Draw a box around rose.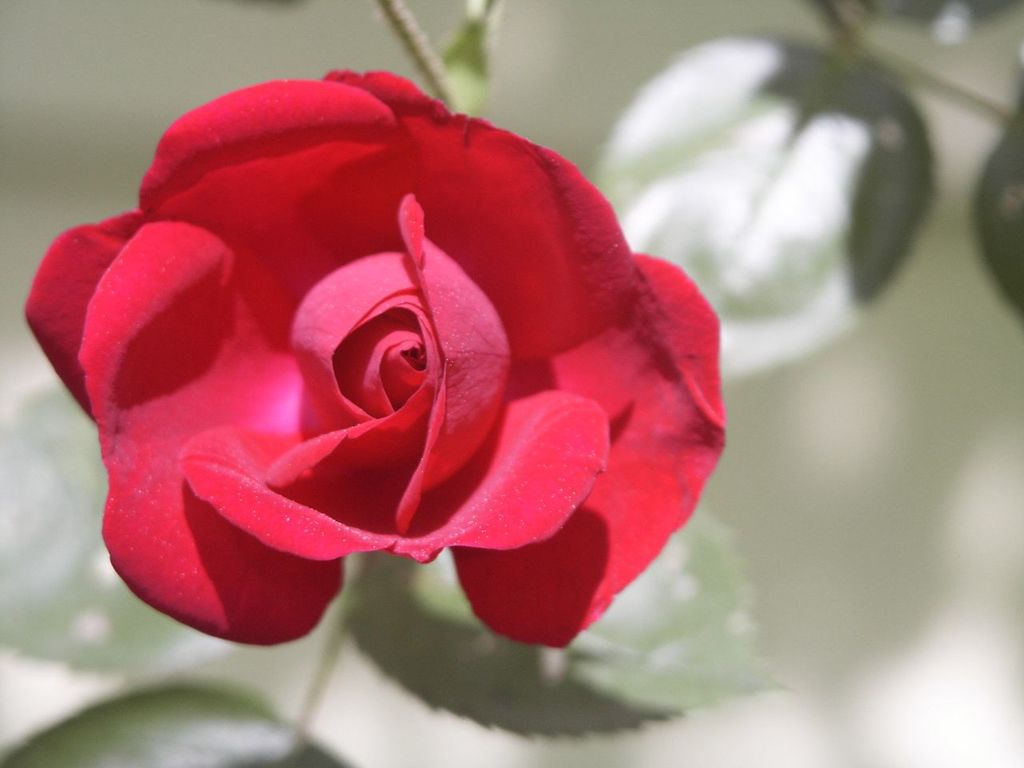
25/72/727/643.
